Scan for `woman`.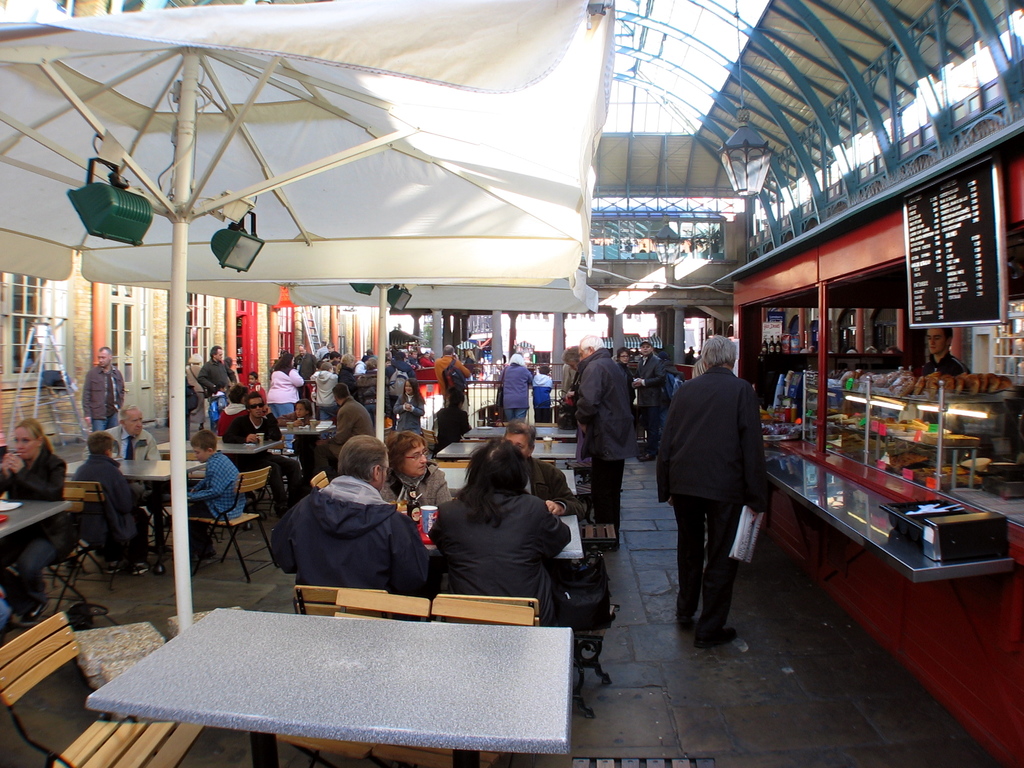
Scan result: rect(216, 382, 250, 438).
